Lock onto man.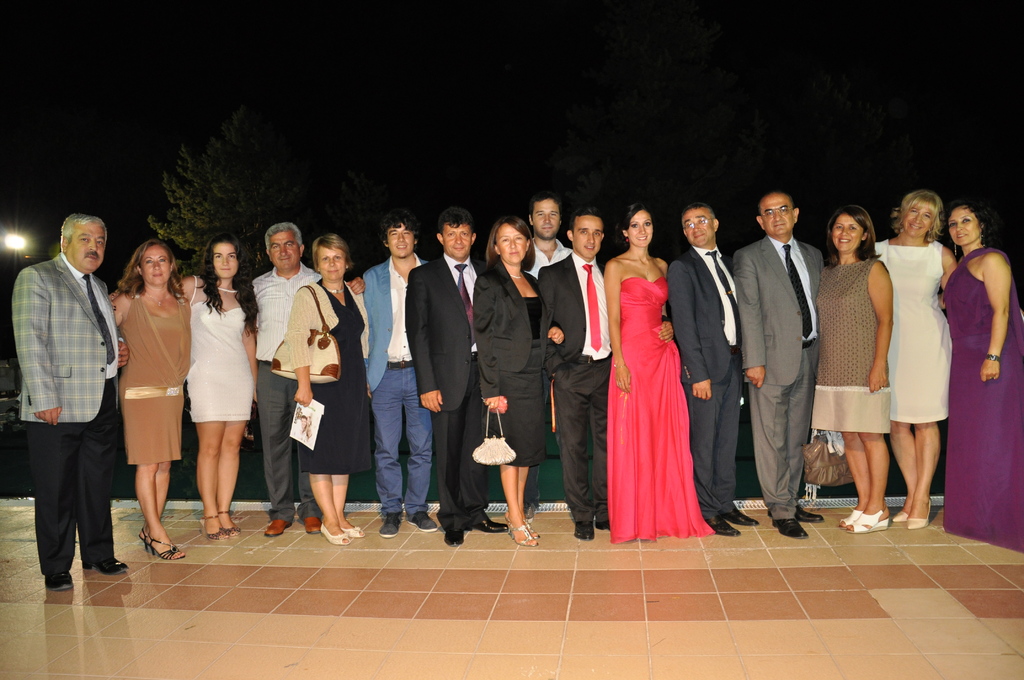
Locked: l=728, t=191, r=822, b=538.
